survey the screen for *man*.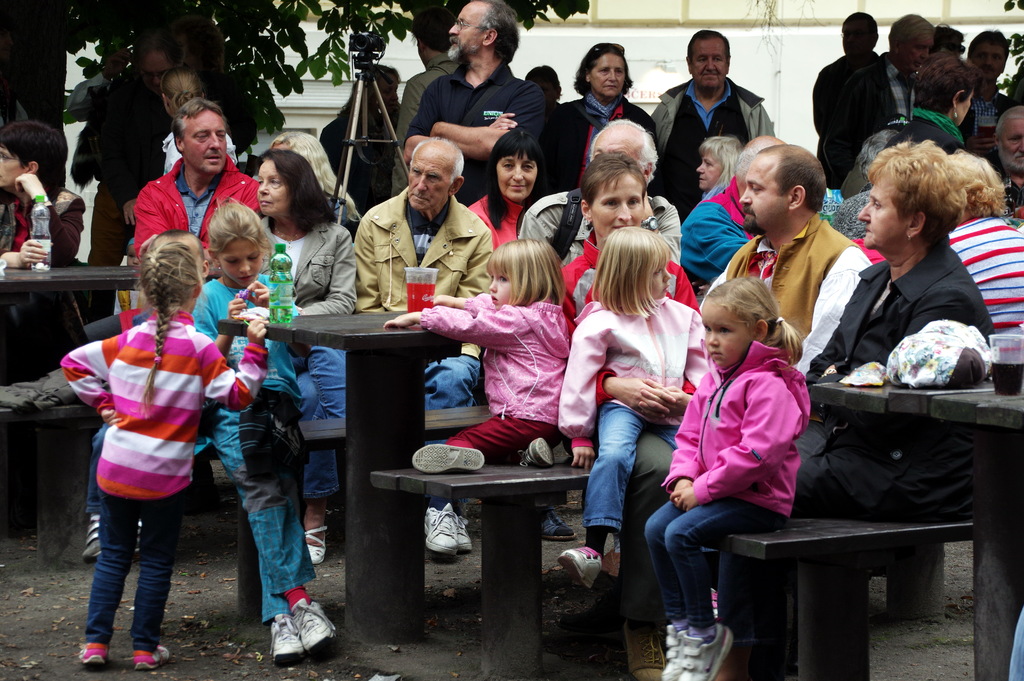
Survey found: [354,134,492,311].
